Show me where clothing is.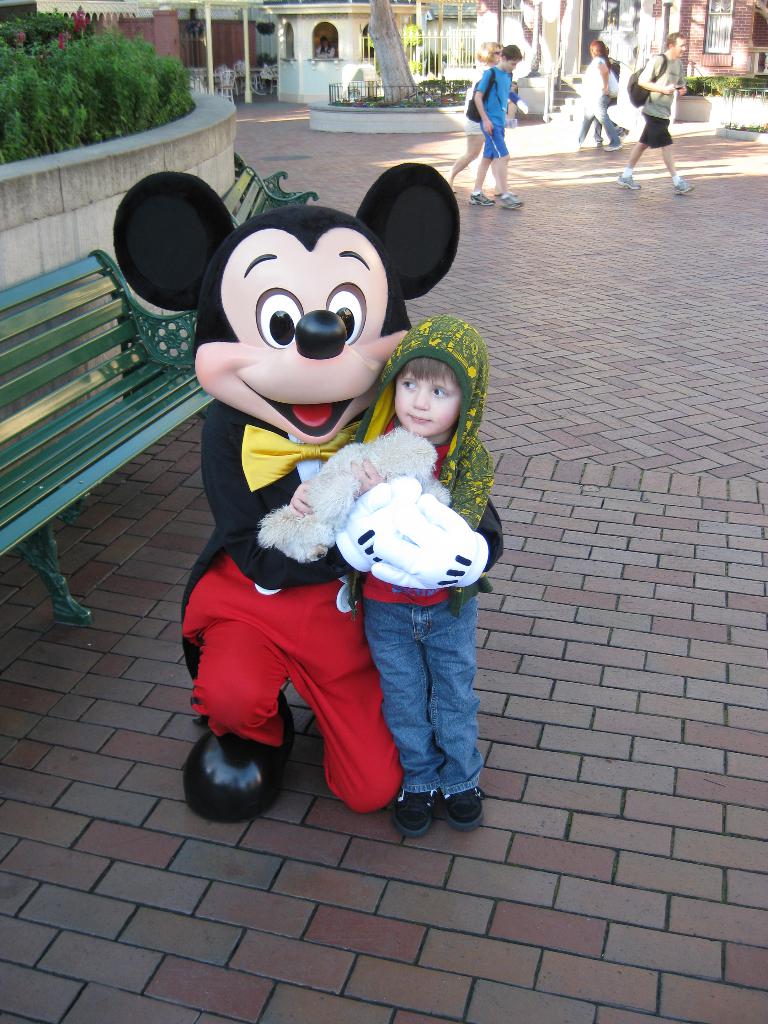
clothing is at 578 52 610 116.
